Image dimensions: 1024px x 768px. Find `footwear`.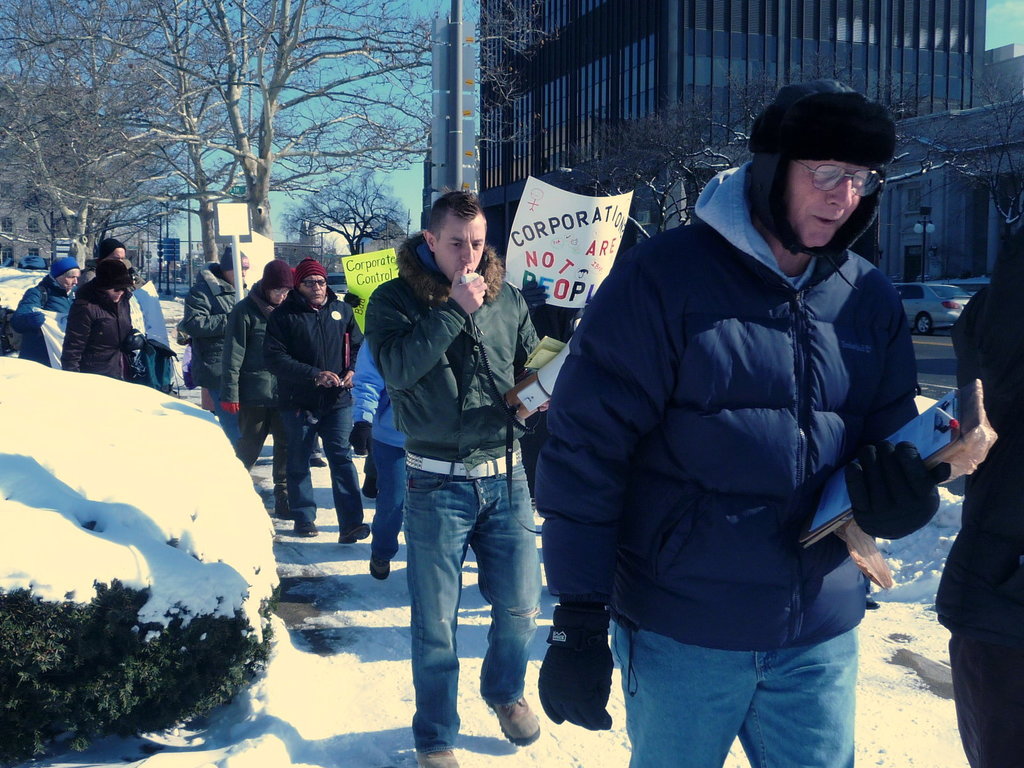
Rect(416, 751, 459, 767).
